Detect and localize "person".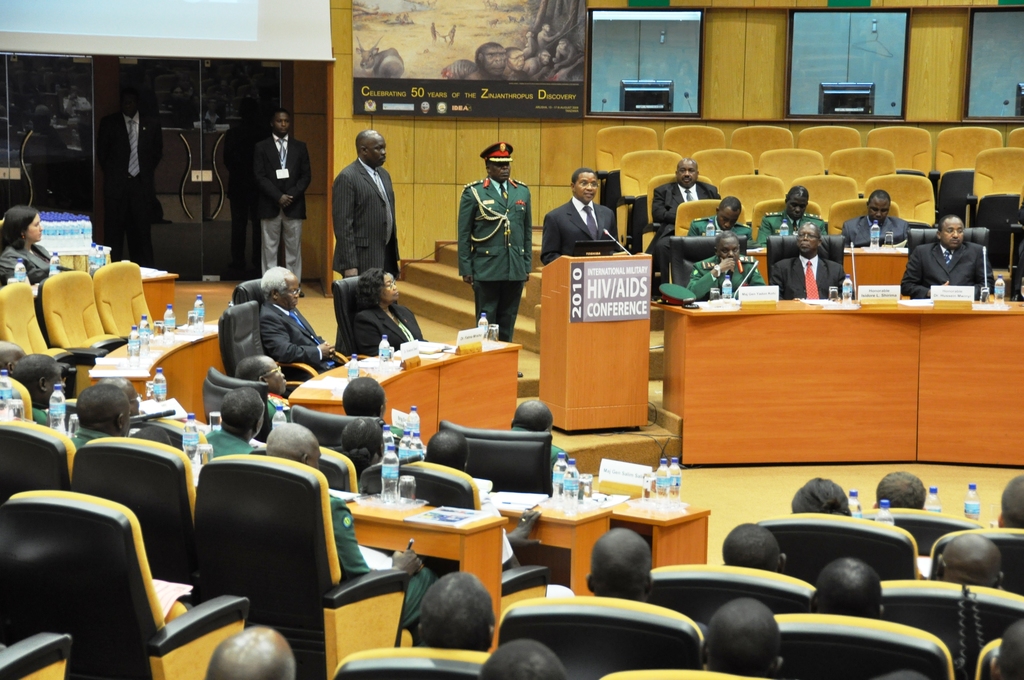
Localized at [left=988, top=619, right=1023, bottom=679].
